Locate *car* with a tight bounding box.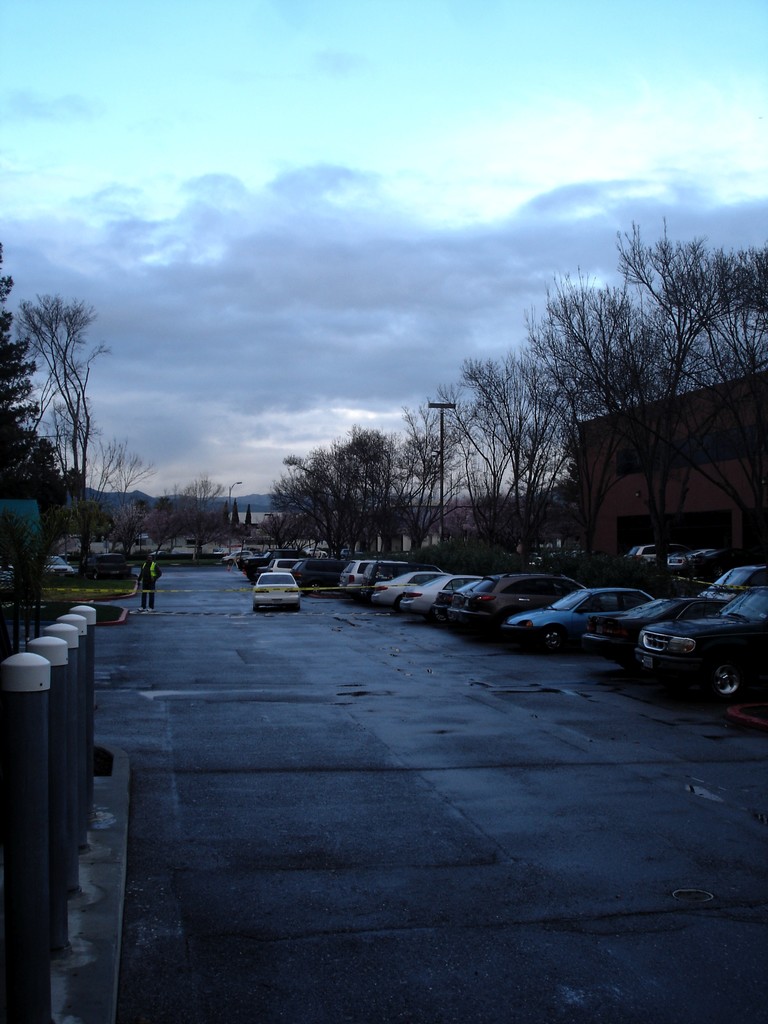
x1=51, y1=552, x2=81, y2=576.
